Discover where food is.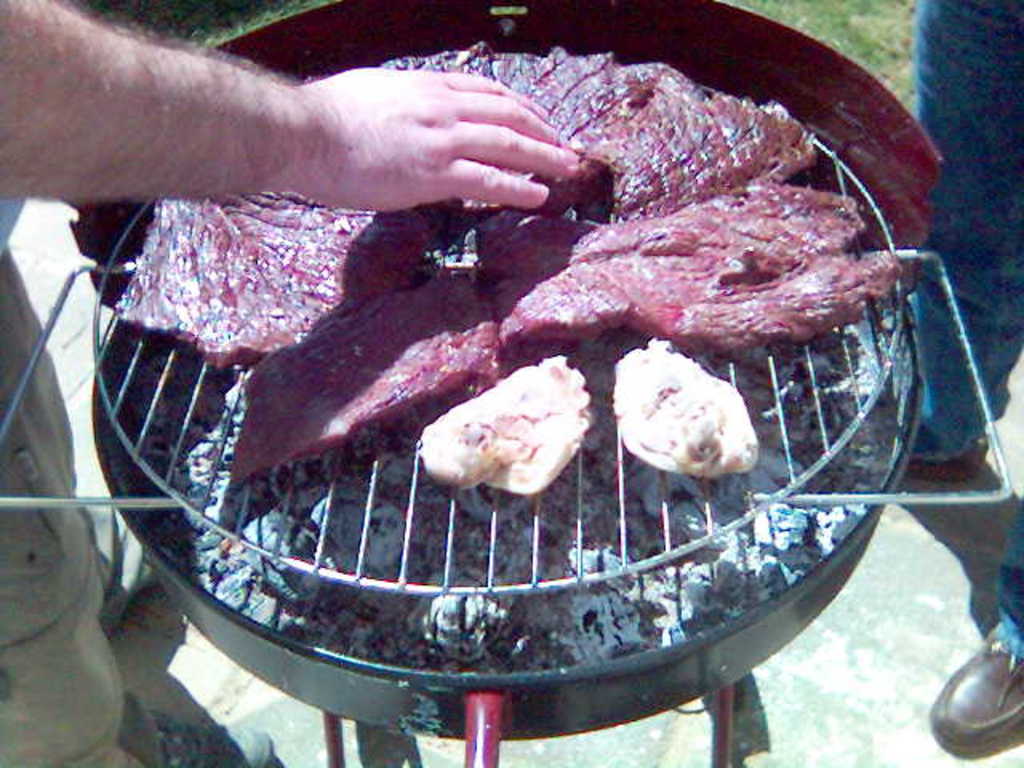
Discovered at <box>427,366,595,498</box>.
